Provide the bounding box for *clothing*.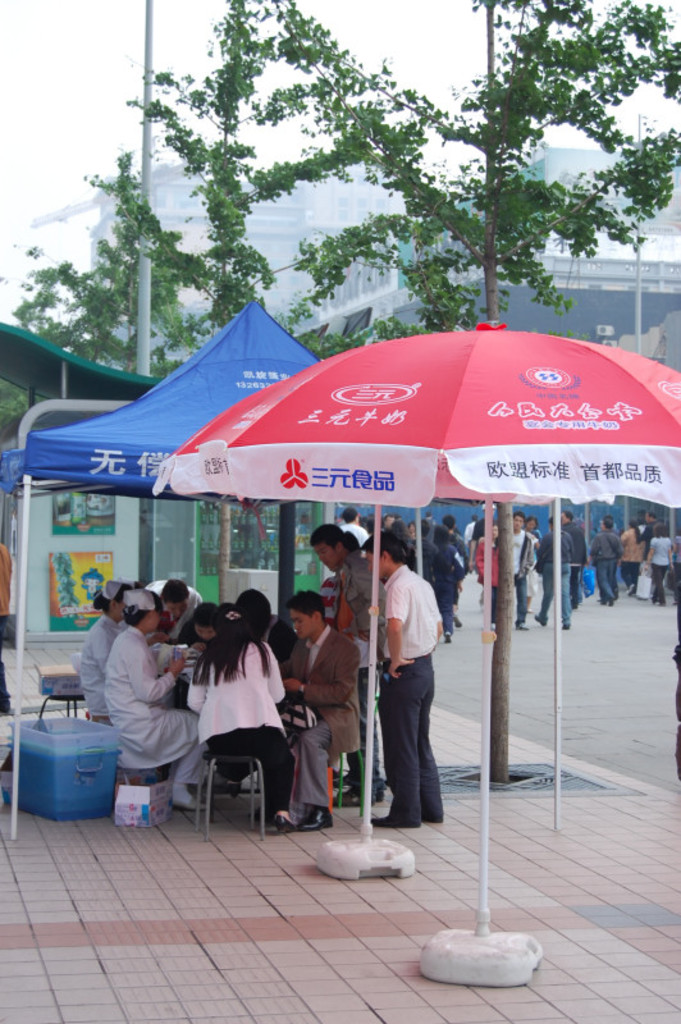
bbox(536, 535, 577, 627).
